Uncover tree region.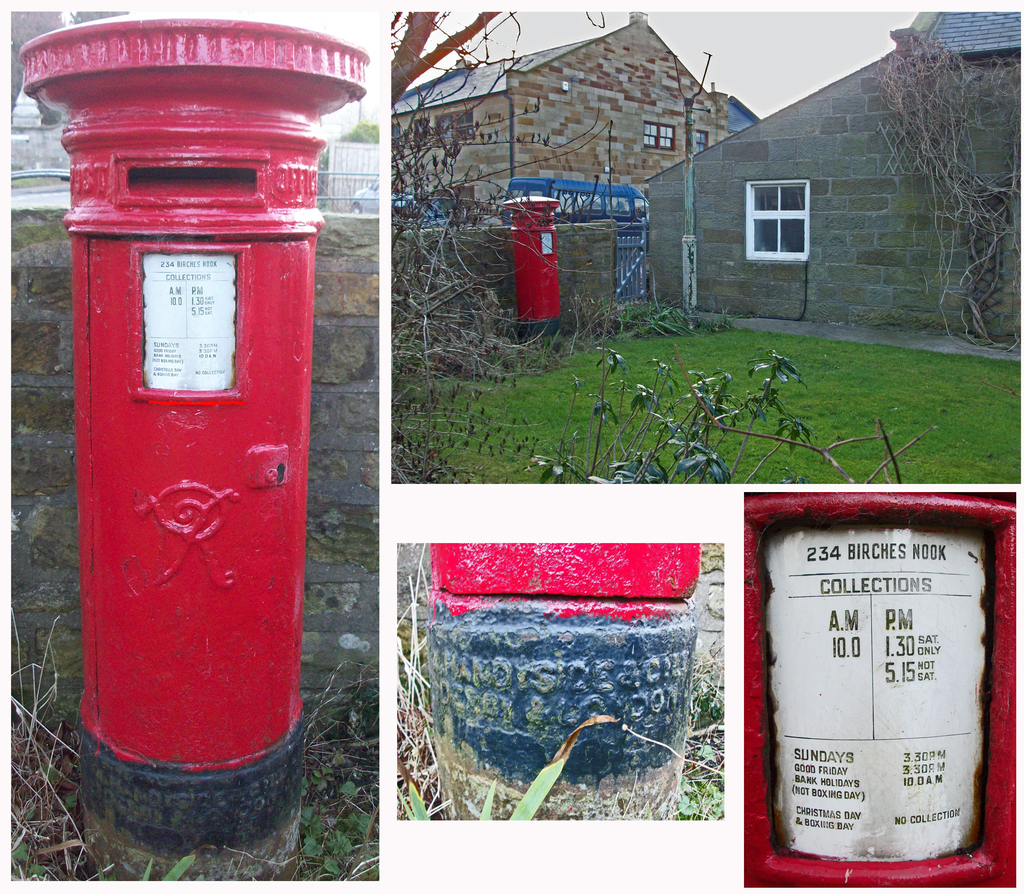
Uncovered: crop(389, 13, 619, 386).
